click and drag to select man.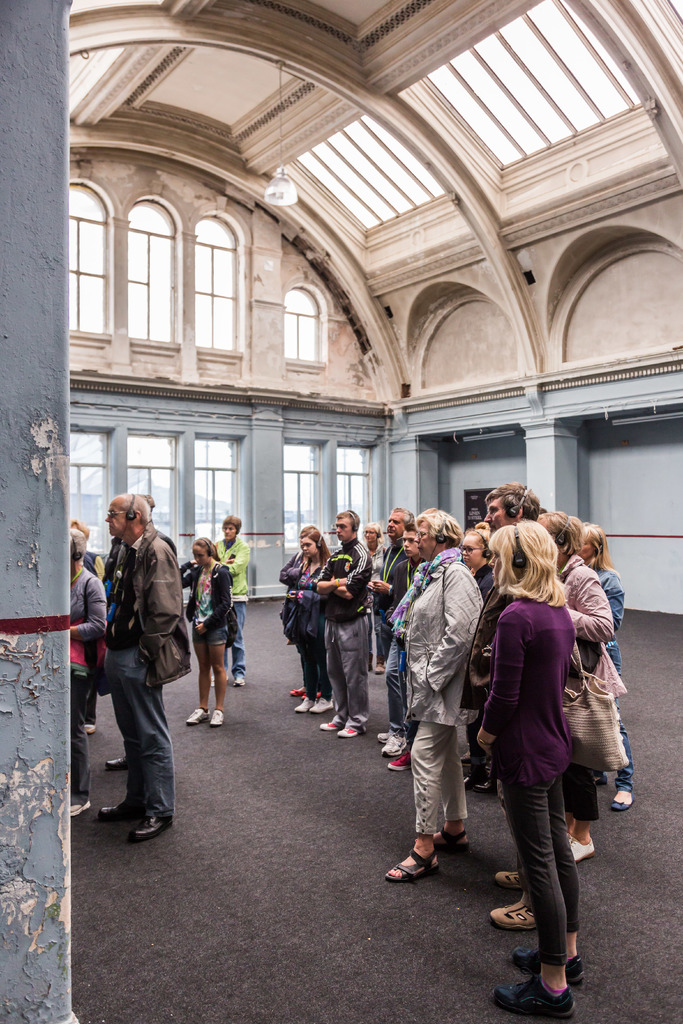
Selection: {"left": 367, "top": 505, "right": 416, "bottom": 662}.
